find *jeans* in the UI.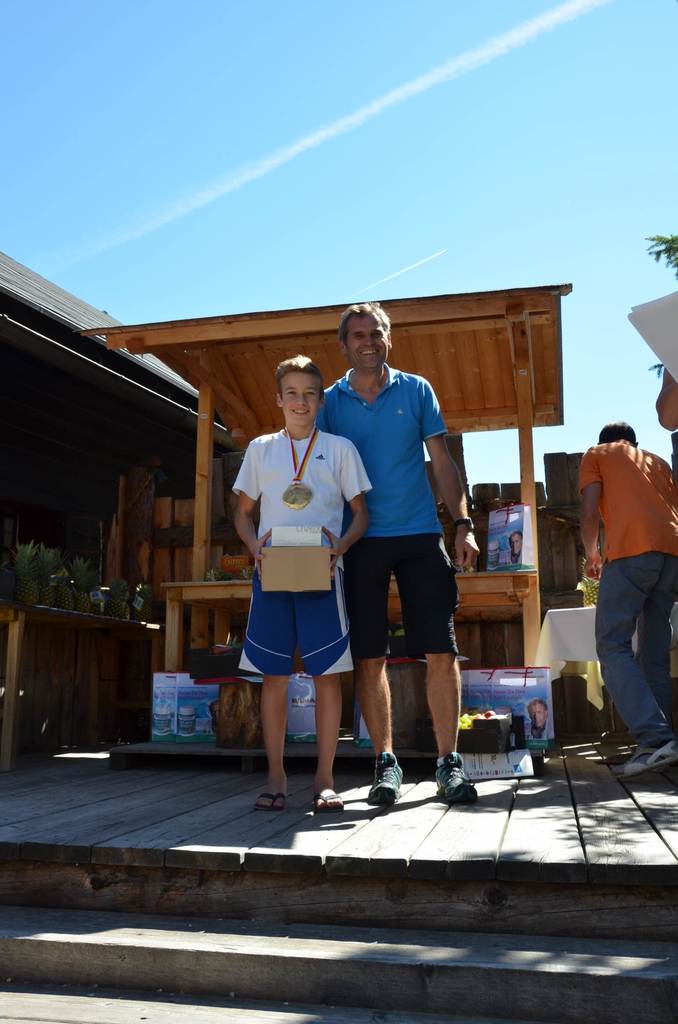
UI element at 593,543,677,753.
